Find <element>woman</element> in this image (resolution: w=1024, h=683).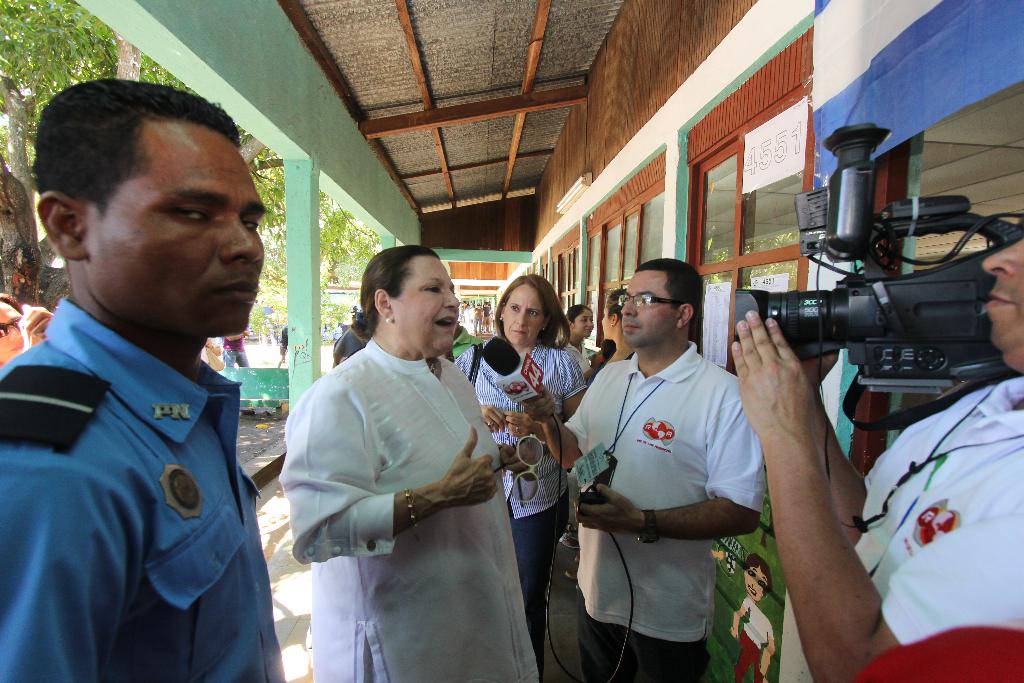
Rect(451, 269, 586, 682).
